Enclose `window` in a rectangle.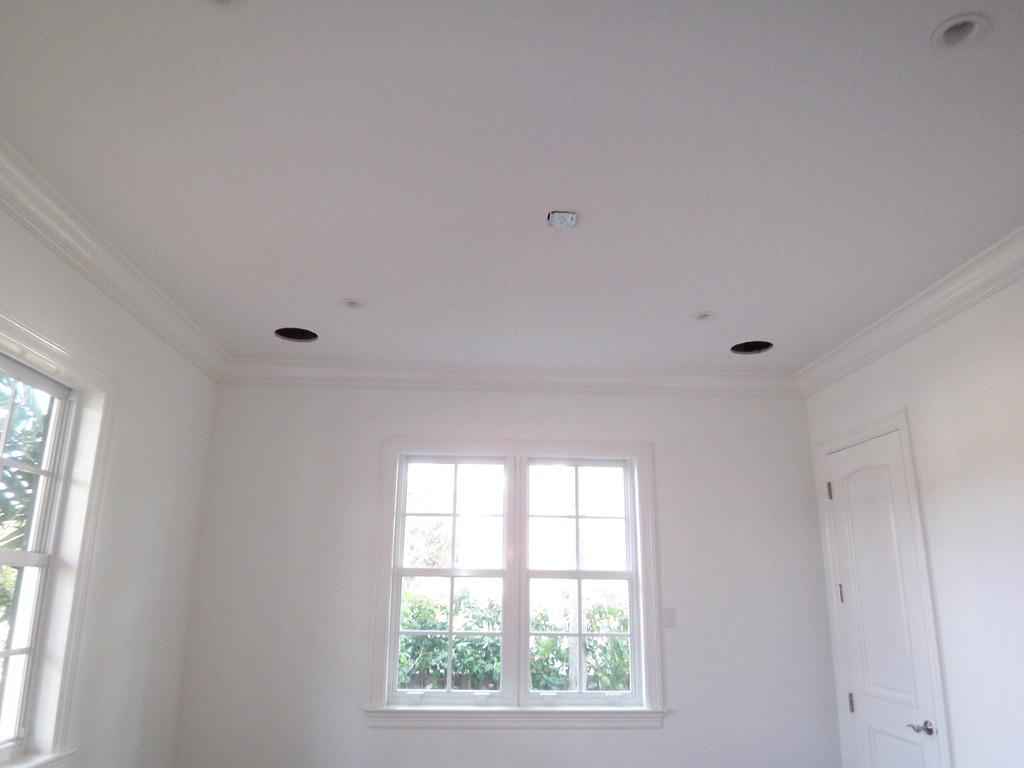
(left=0, top=305, right=117, bottom=767).
